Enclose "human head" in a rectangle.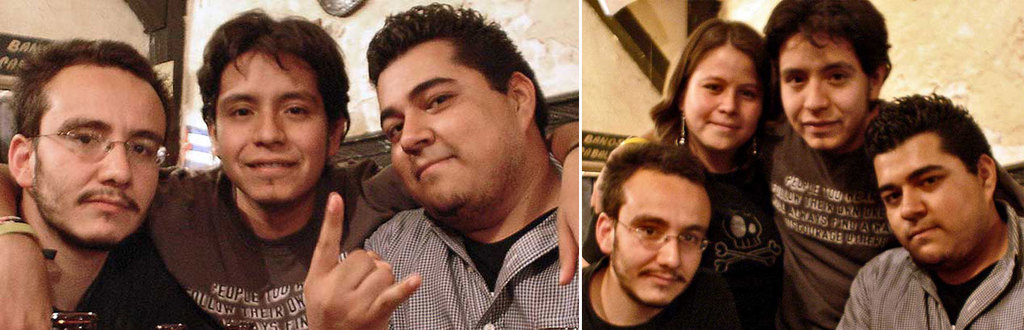
<box>594,139,714,312</box>.
